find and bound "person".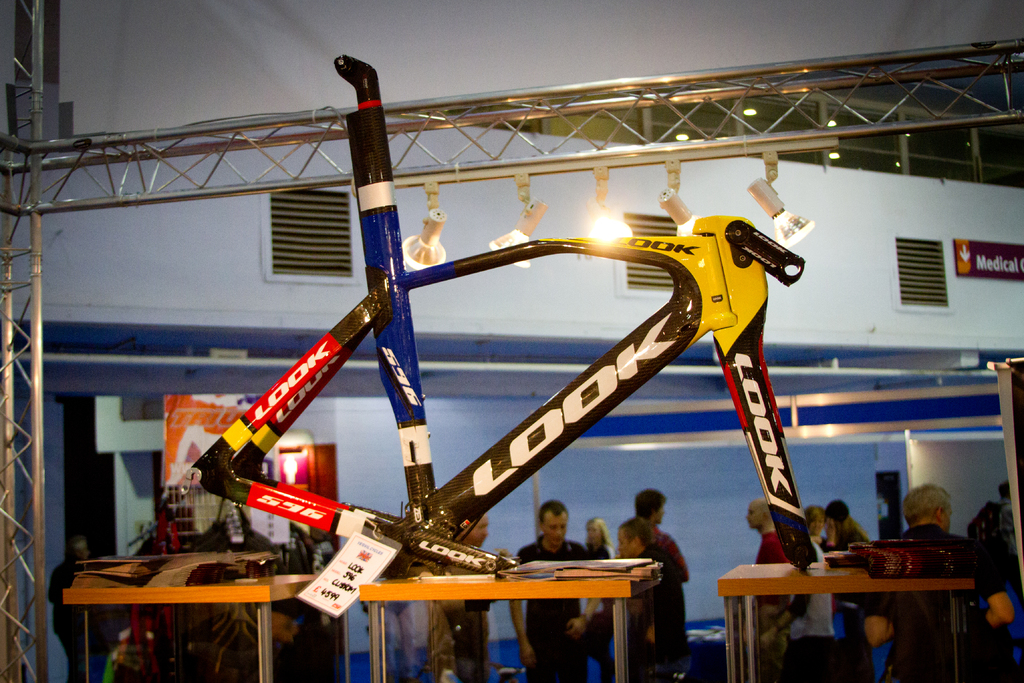
Bound: 508 503 605 682.
